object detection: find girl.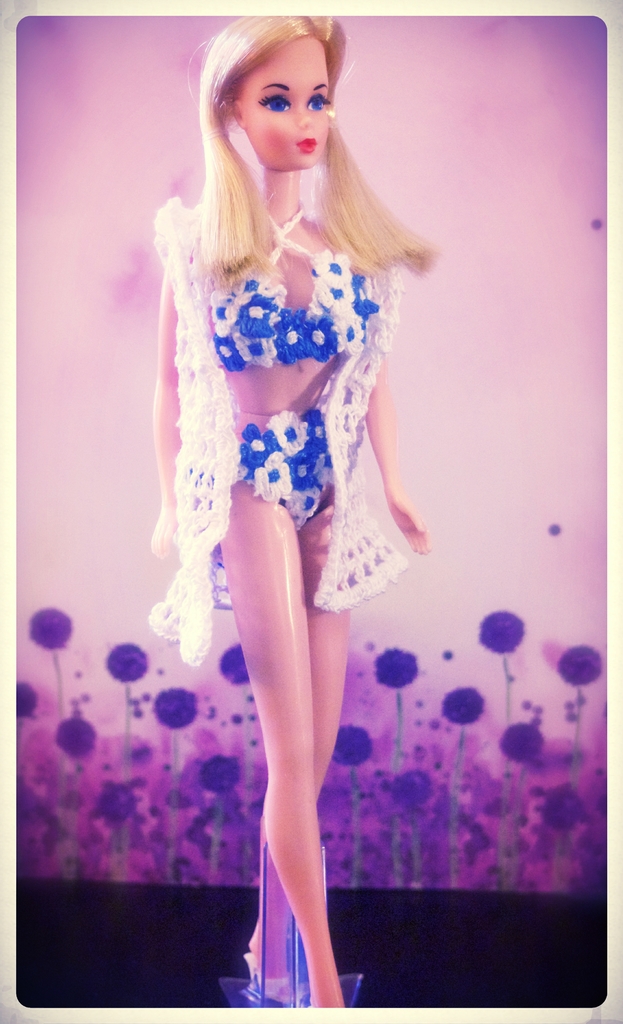
box=[142, 5, 445, 1010].
